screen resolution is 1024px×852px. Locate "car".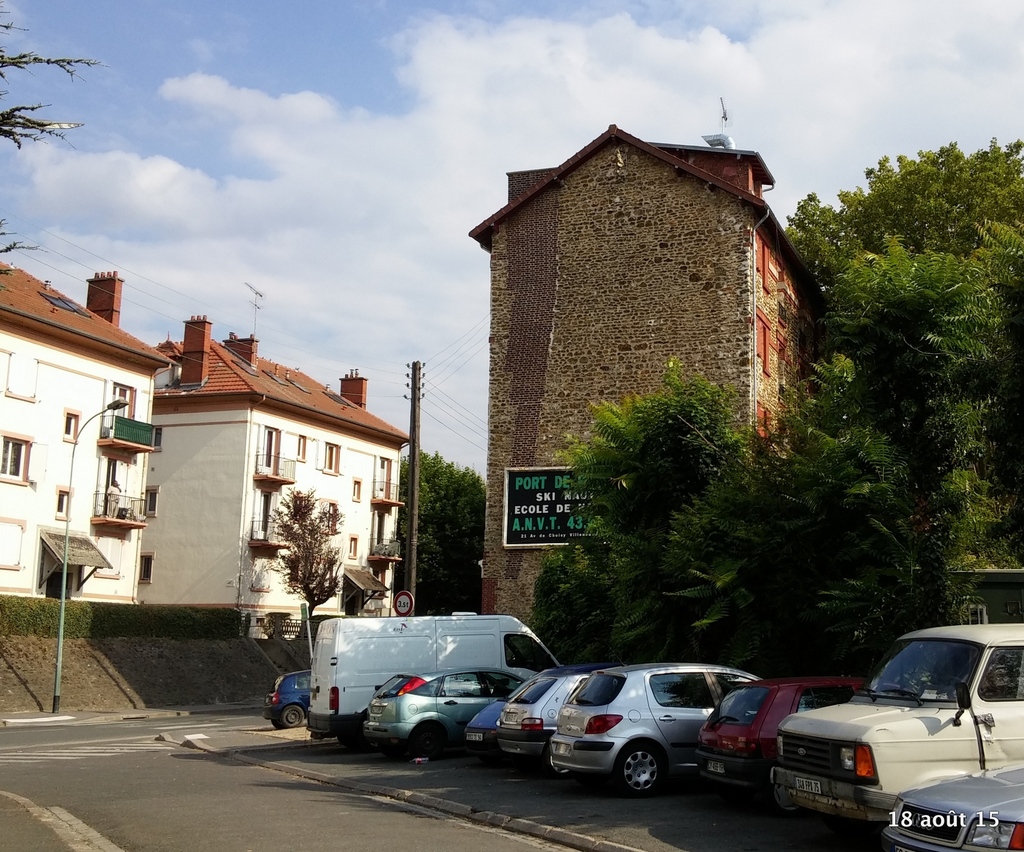
<box>468,698,518,748</box>.
